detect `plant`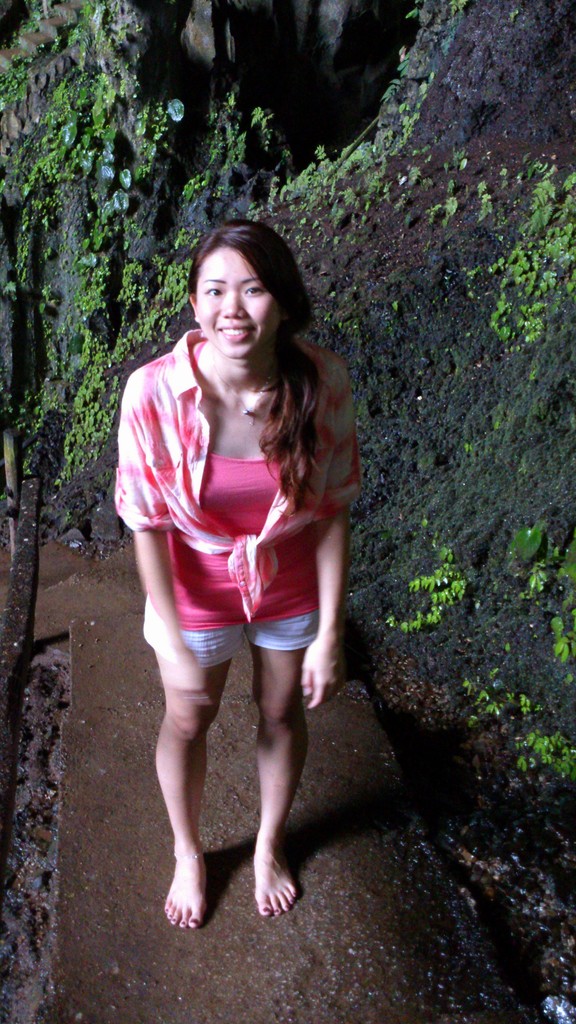
[488,163,575,352]
